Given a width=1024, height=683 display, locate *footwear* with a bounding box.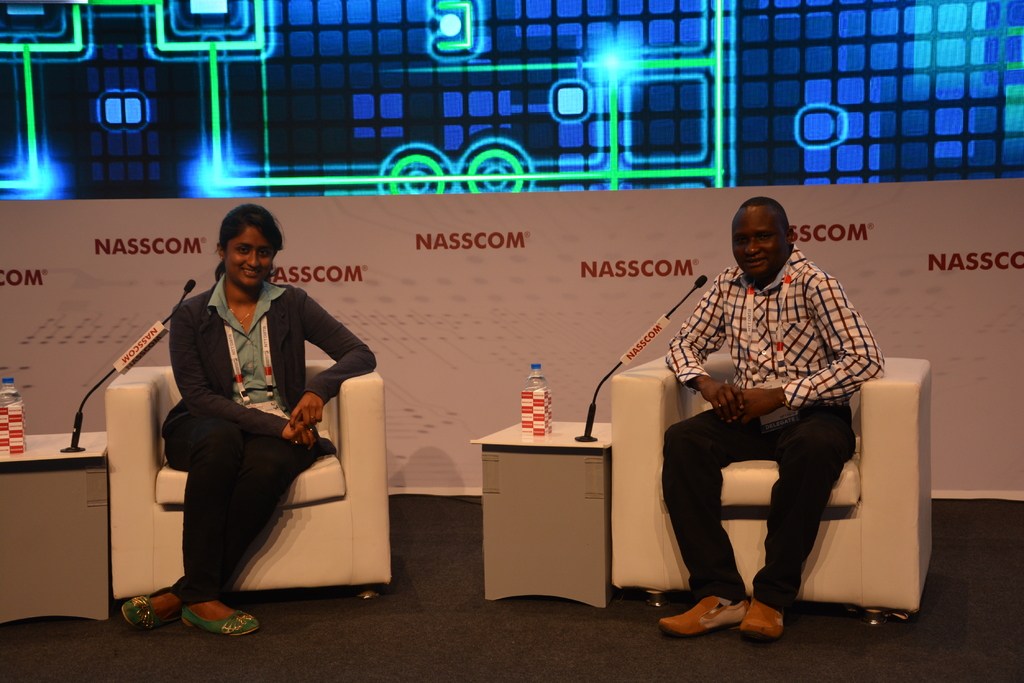
Located: left=665, top=594, right=755, bottom=625.
